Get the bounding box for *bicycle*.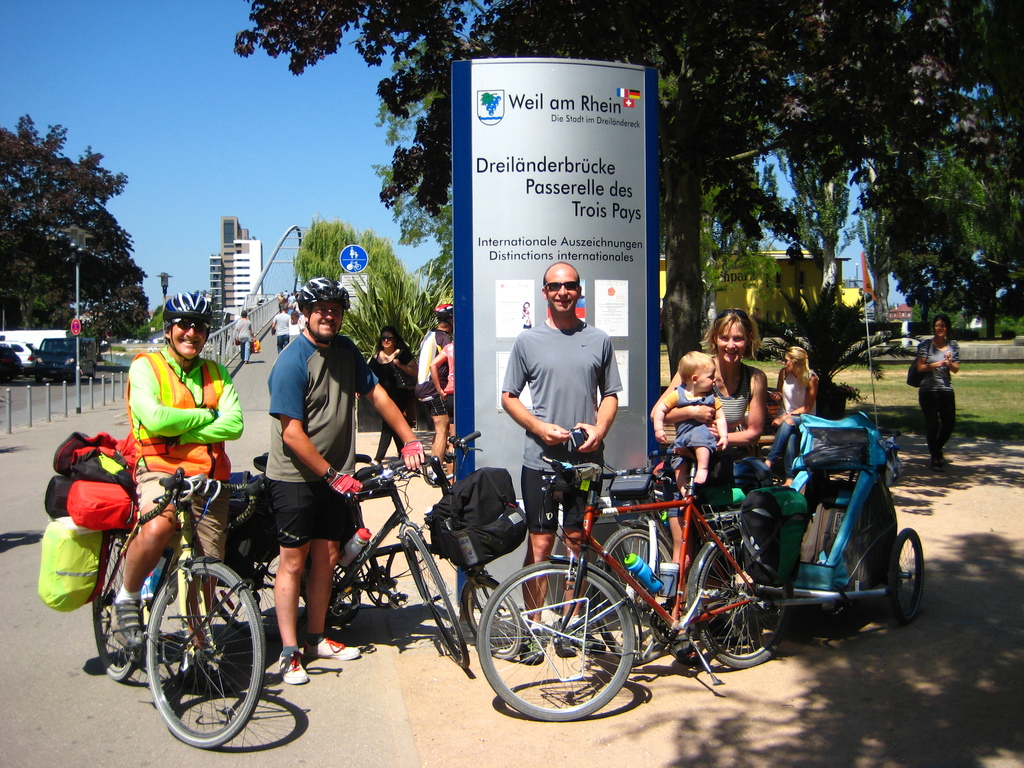
Rect(88, 468, 269, 753).
